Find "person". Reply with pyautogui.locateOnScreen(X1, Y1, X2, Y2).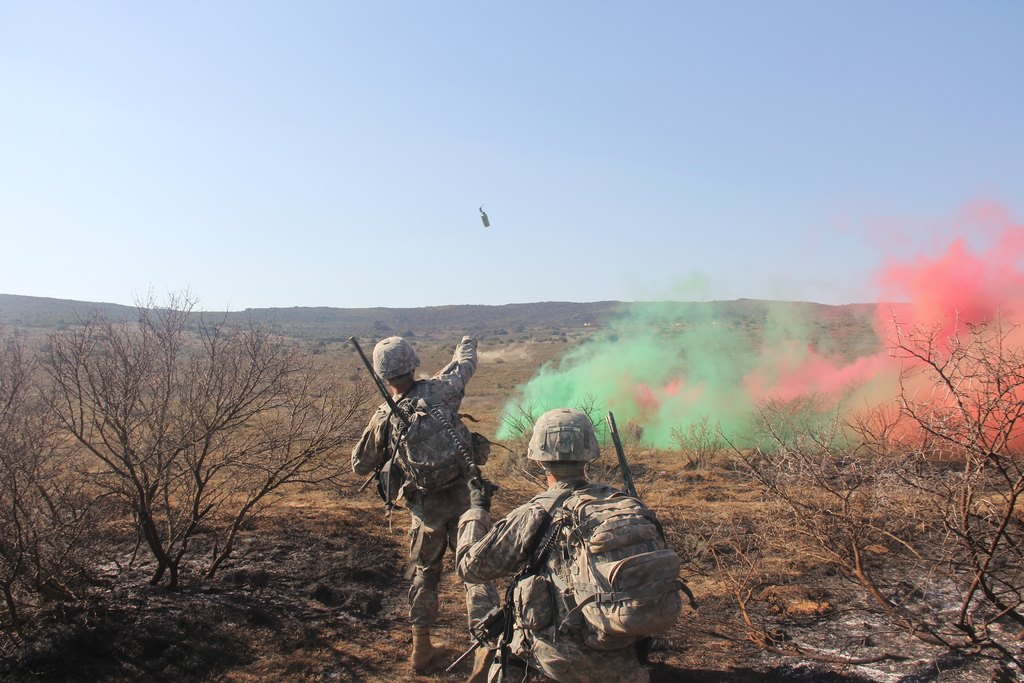
pyautogui.locateOnScreen(351, 336, 497, 672).
